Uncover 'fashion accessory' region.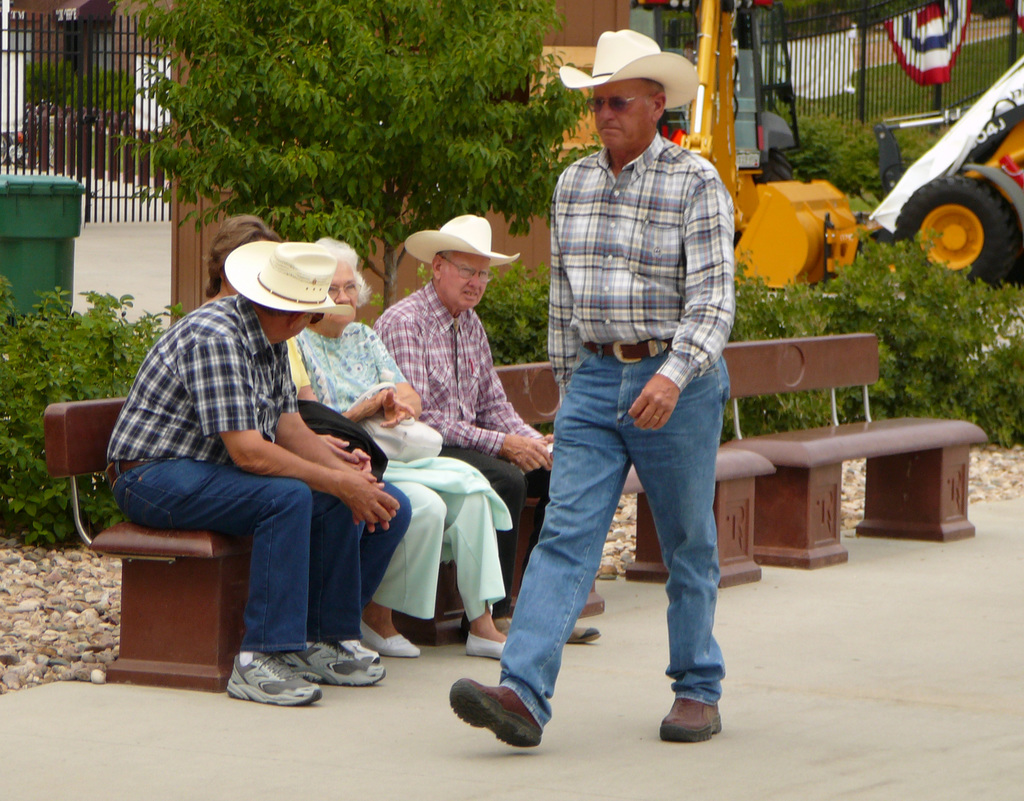
Uncovered: Rect(225, 241, 353, 311).
